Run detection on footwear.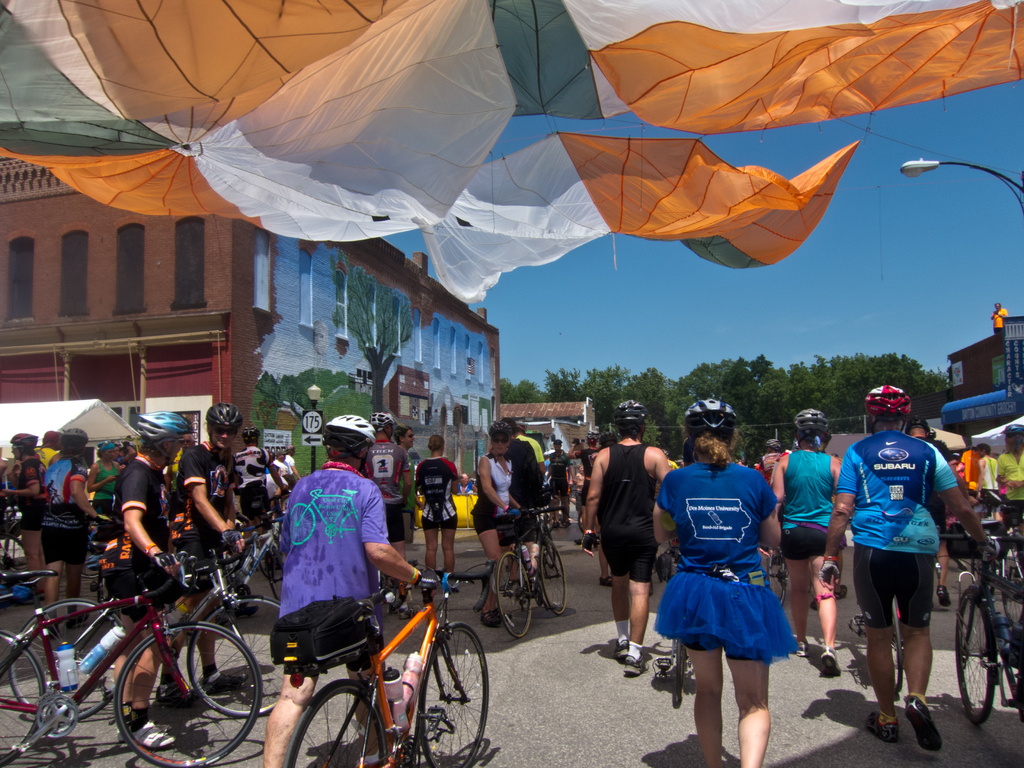
Result: bbox=[819, 650, 840, 680].
